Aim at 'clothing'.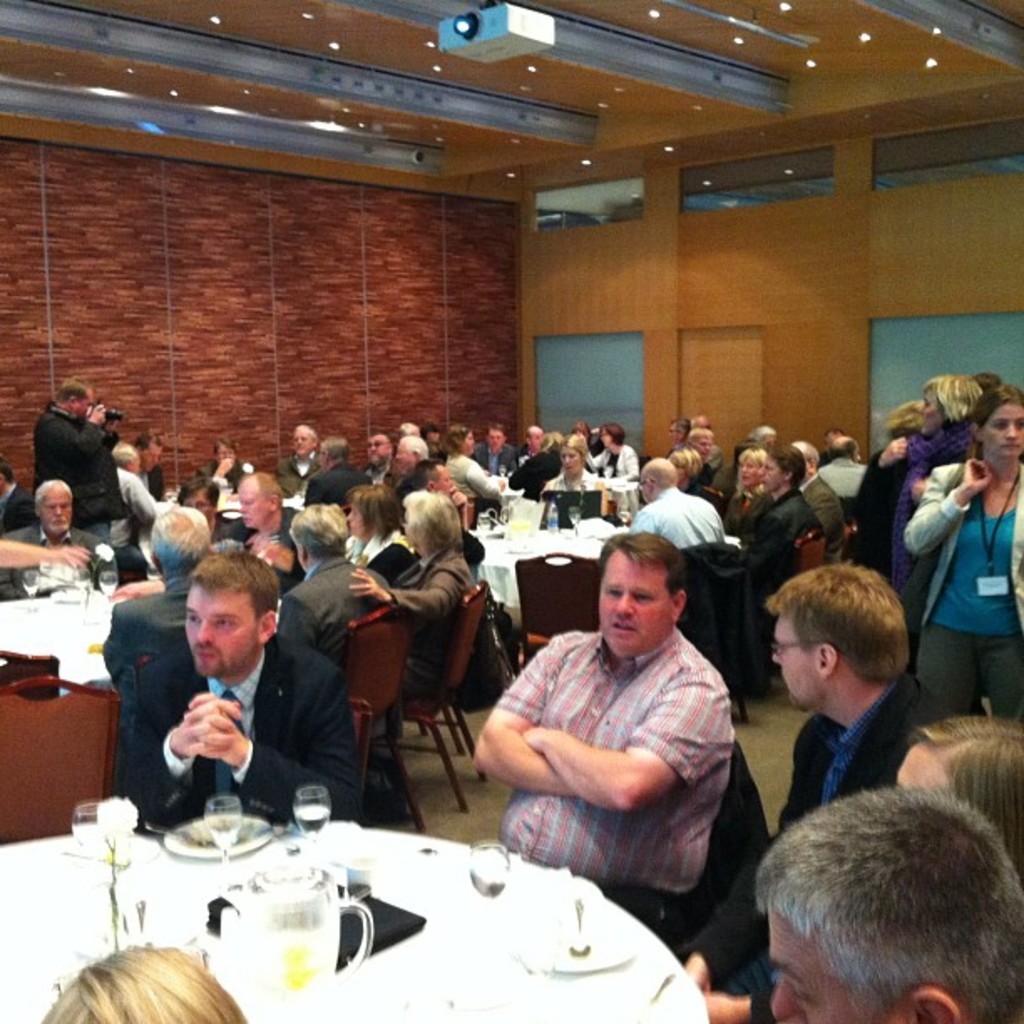
Aimed at x1=201, y1=463, x2=248, y2=490.
